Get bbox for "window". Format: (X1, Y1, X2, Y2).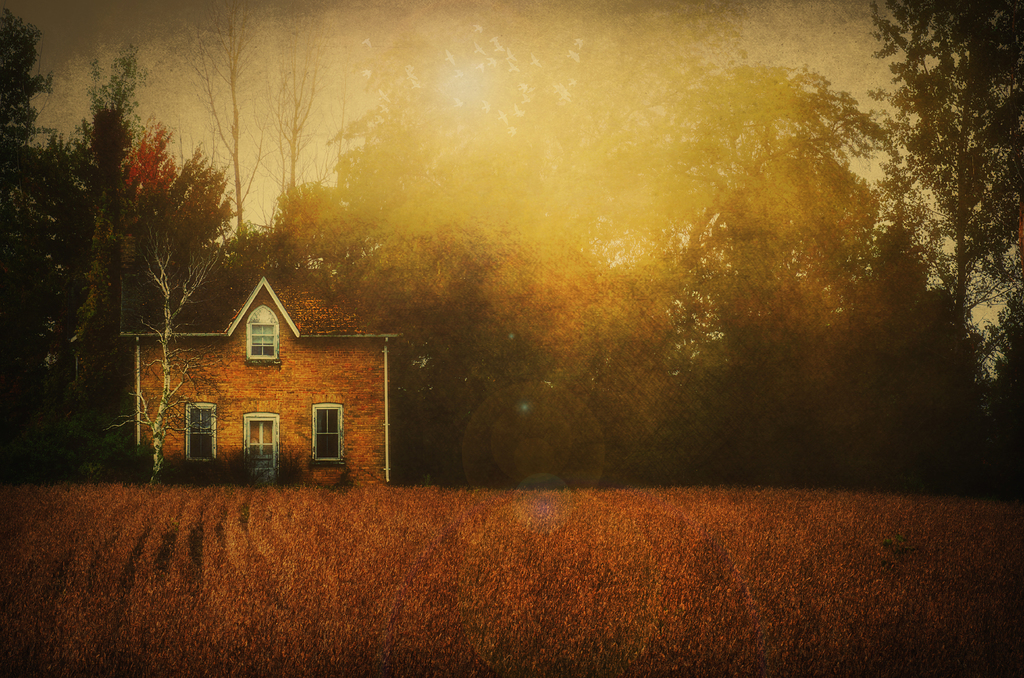
(247, 306, 278, 362).
